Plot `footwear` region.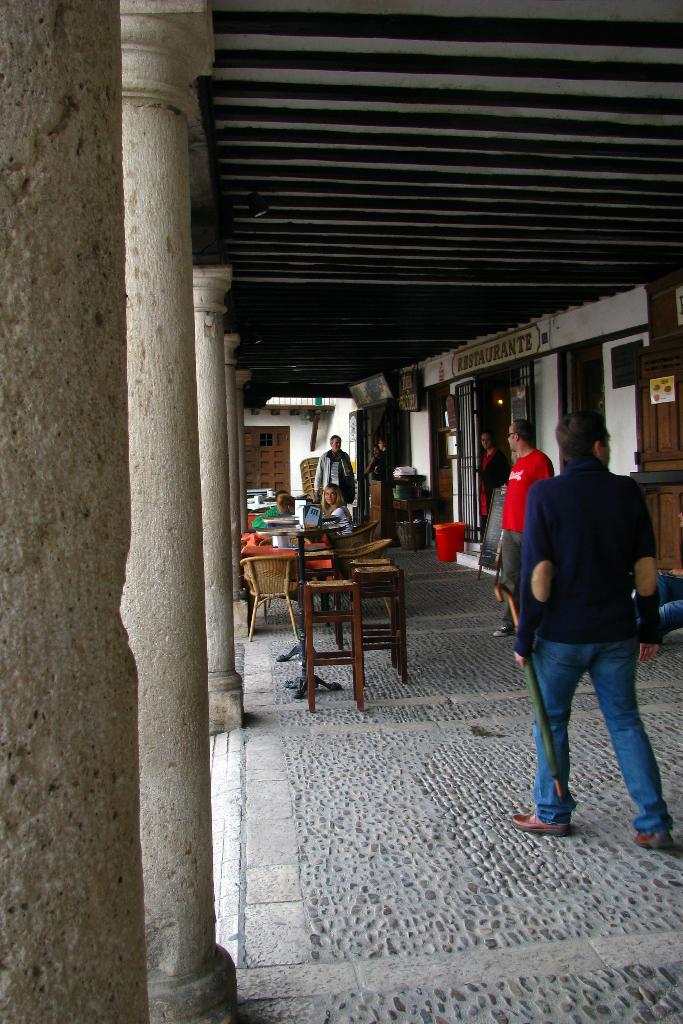
Plotted at [left=630, top=828, right=677, bottom=849].
